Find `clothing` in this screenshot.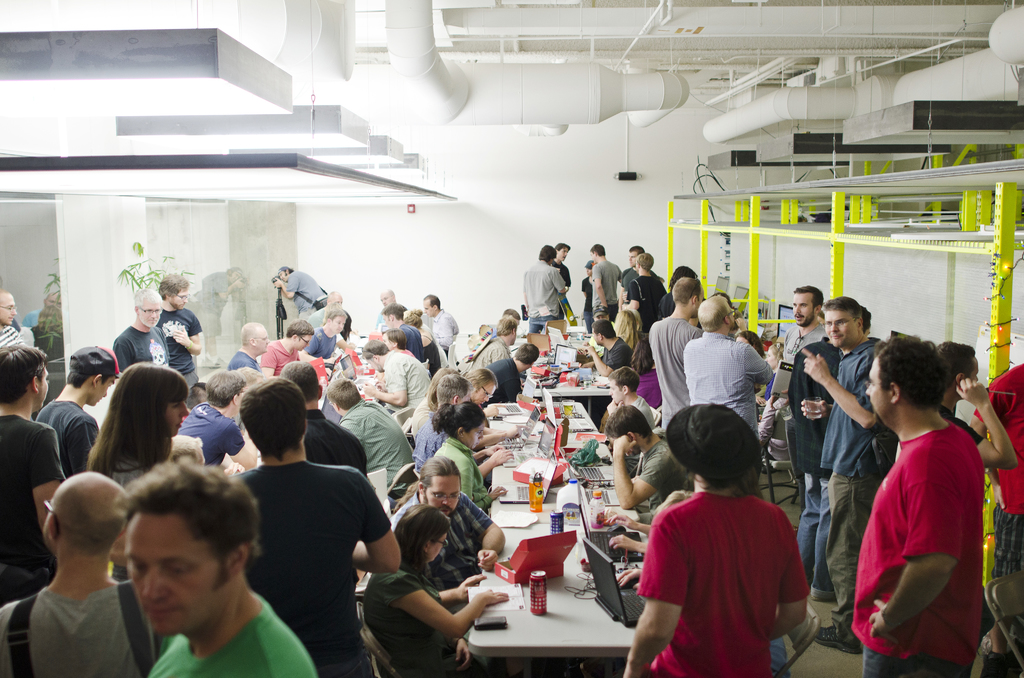
The bounding box for `clothing` is <box>360,556,504,677</box>.
